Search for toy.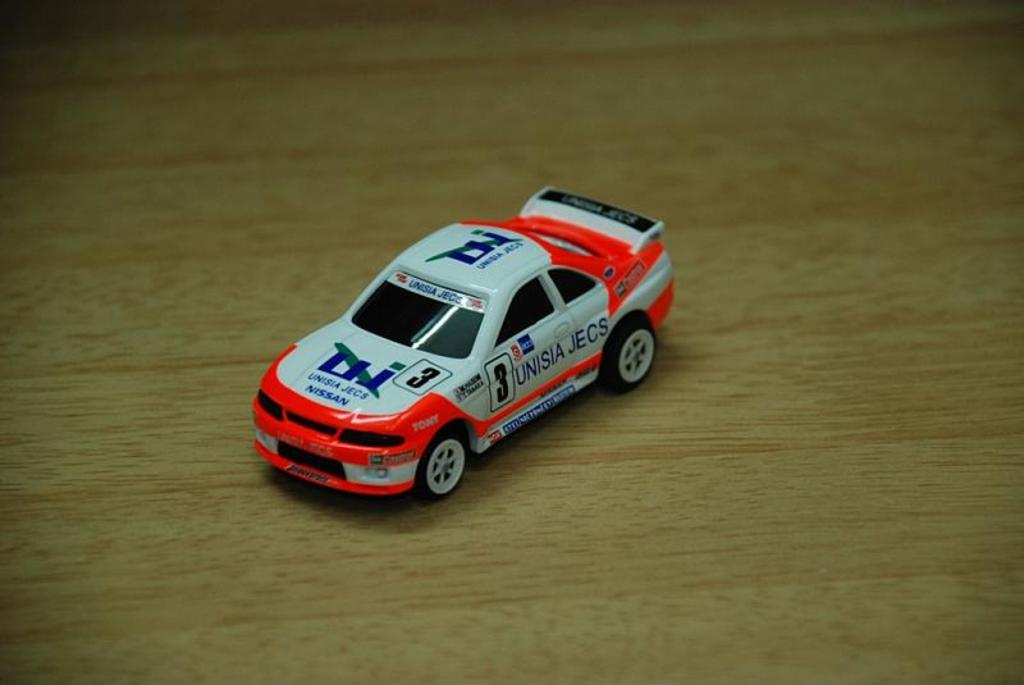
Found at <box>229,189,680,517</box>.
